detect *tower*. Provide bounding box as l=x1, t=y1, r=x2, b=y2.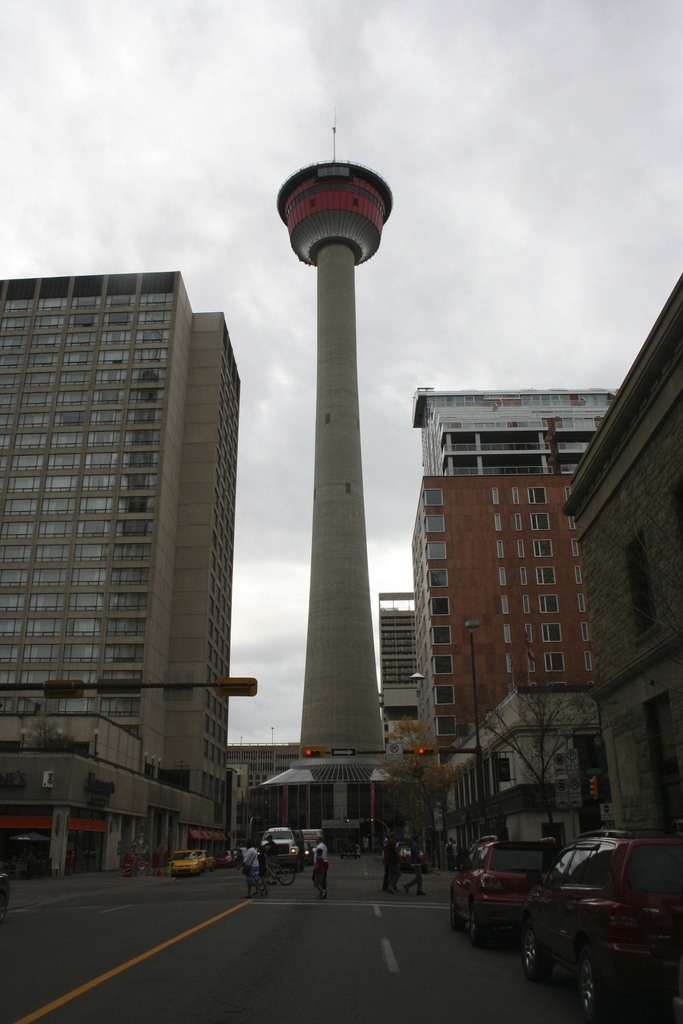
l=248, t=72, r=408, b=810.
